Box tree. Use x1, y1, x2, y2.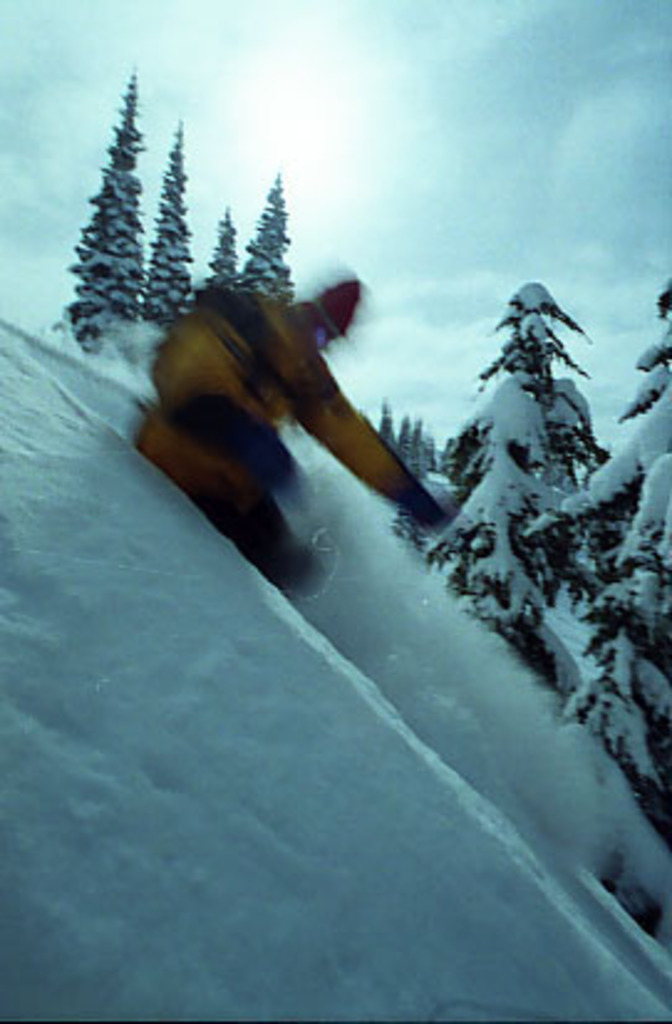
377, 397, 456, 476.
